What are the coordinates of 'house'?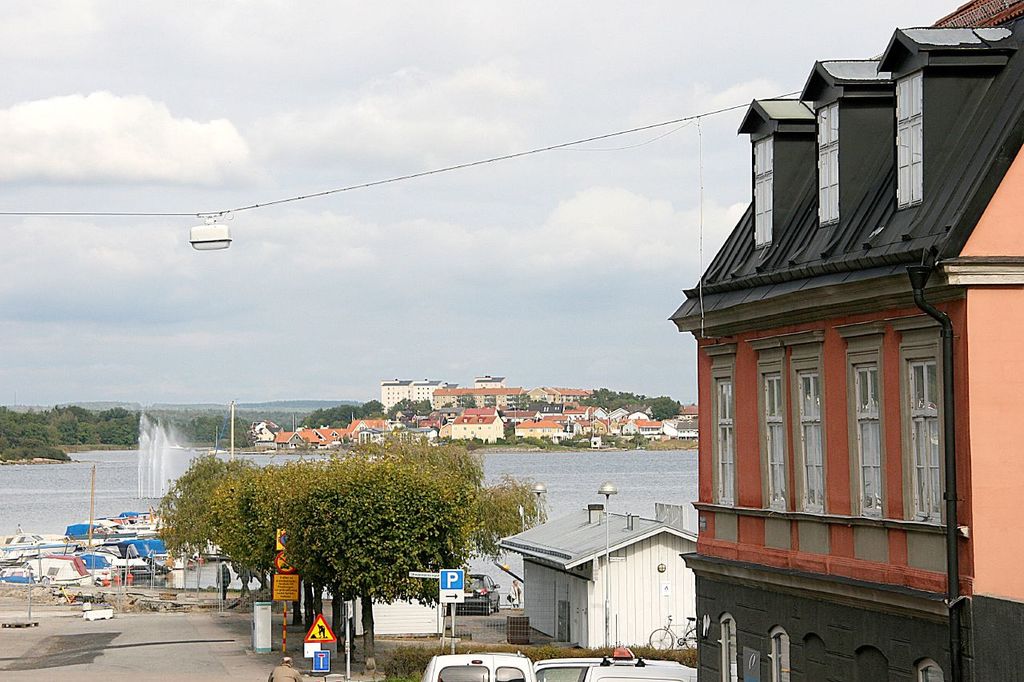
bbox(503, 391, 519, 411).
